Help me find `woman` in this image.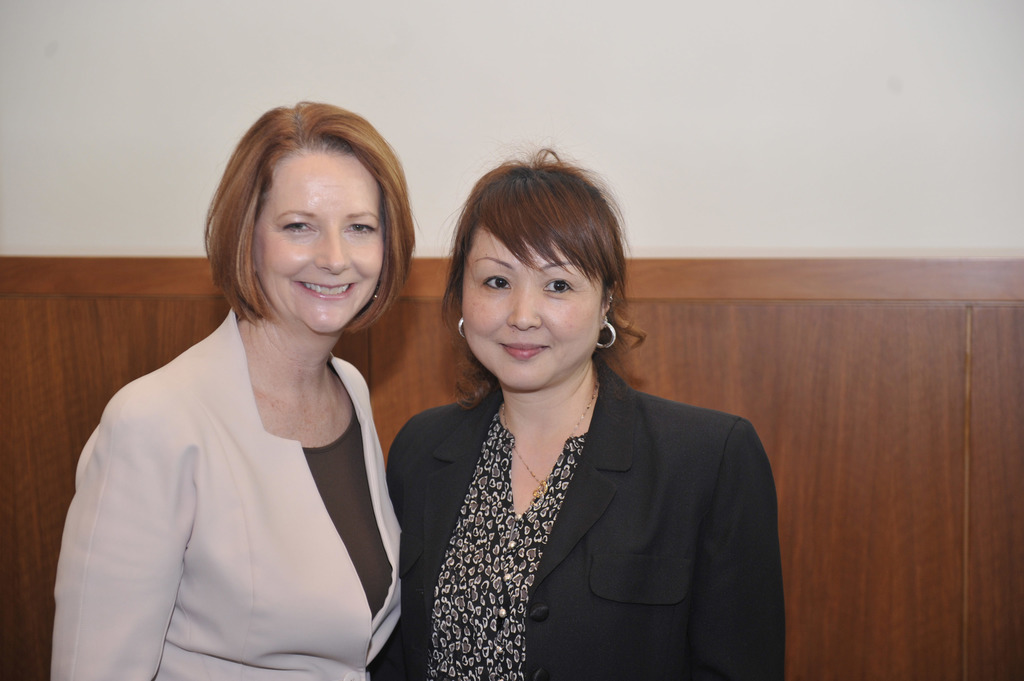
Found it: l=53, t=94, r=429, b=680.
